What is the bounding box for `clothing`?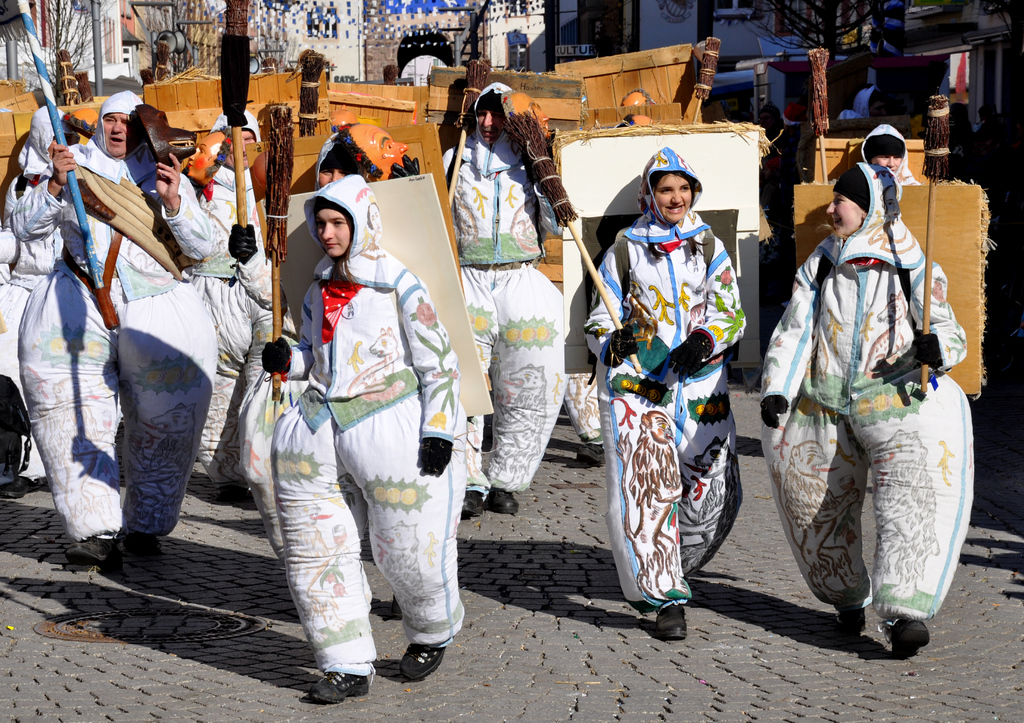
<box>772,168,979,639</box>.
